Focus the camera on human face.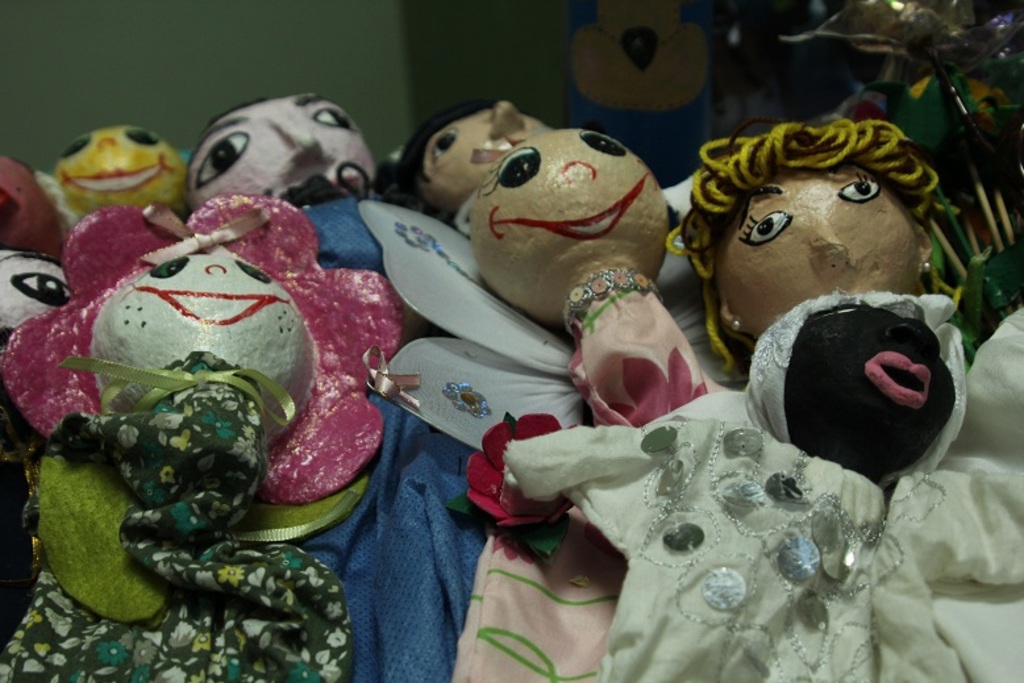
Focus region: rect(717, 163, 925, 337).
